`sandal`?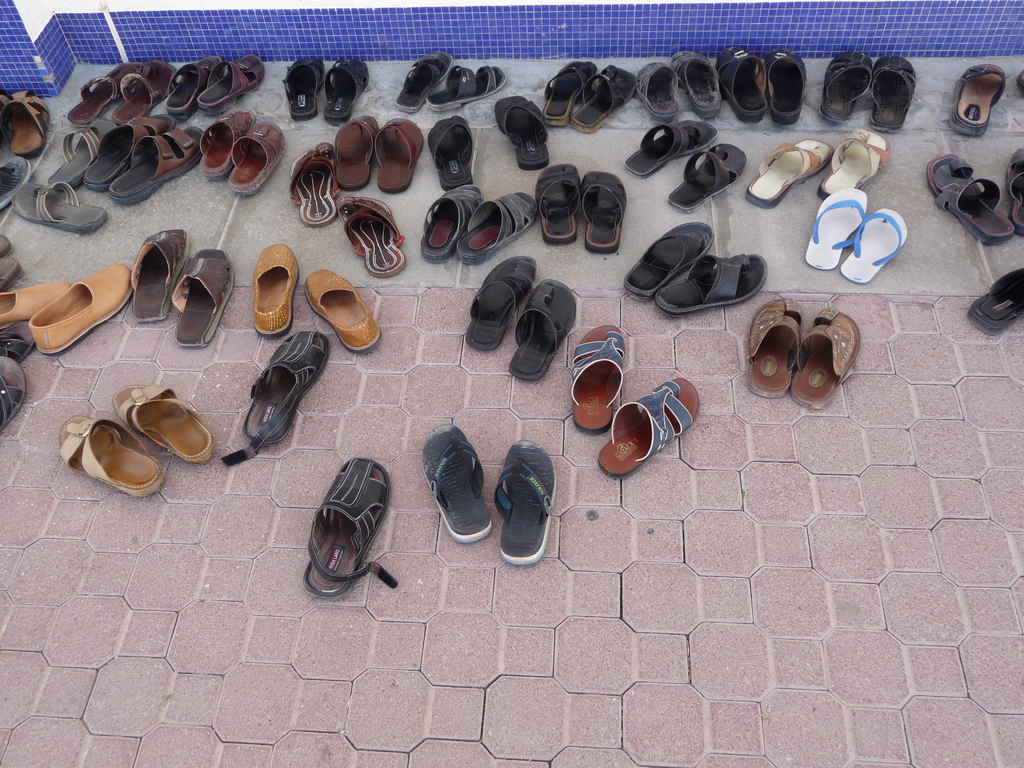
region(972, 273, 1023, 335)
